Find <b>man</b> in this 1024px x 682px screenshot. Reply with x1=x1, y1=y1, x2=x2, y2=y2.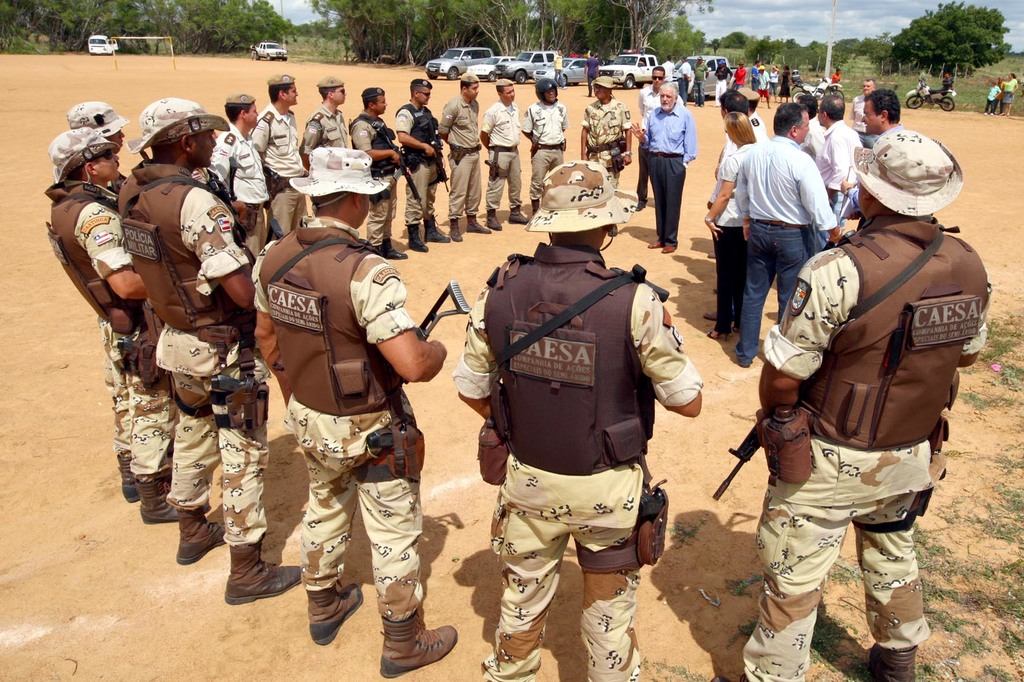
x1=353, y1=95, x2=413, y2=258.
